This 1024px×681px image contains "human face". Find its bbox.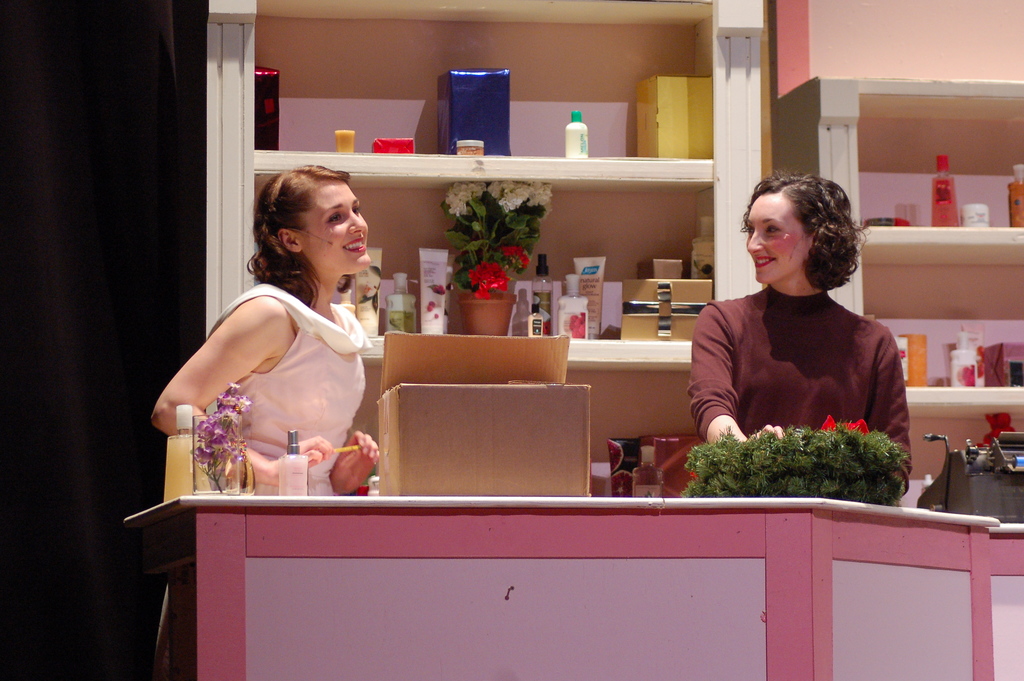
746, 192, 806, 285.
